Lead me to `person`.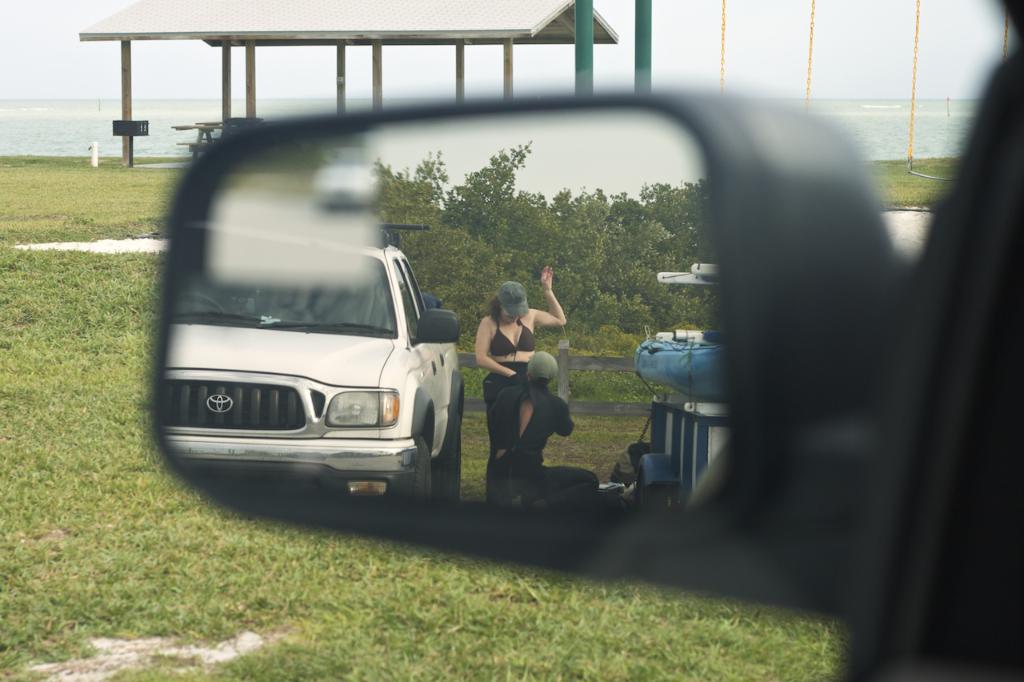
Lead to select_region(490, 353, 596, 507).
